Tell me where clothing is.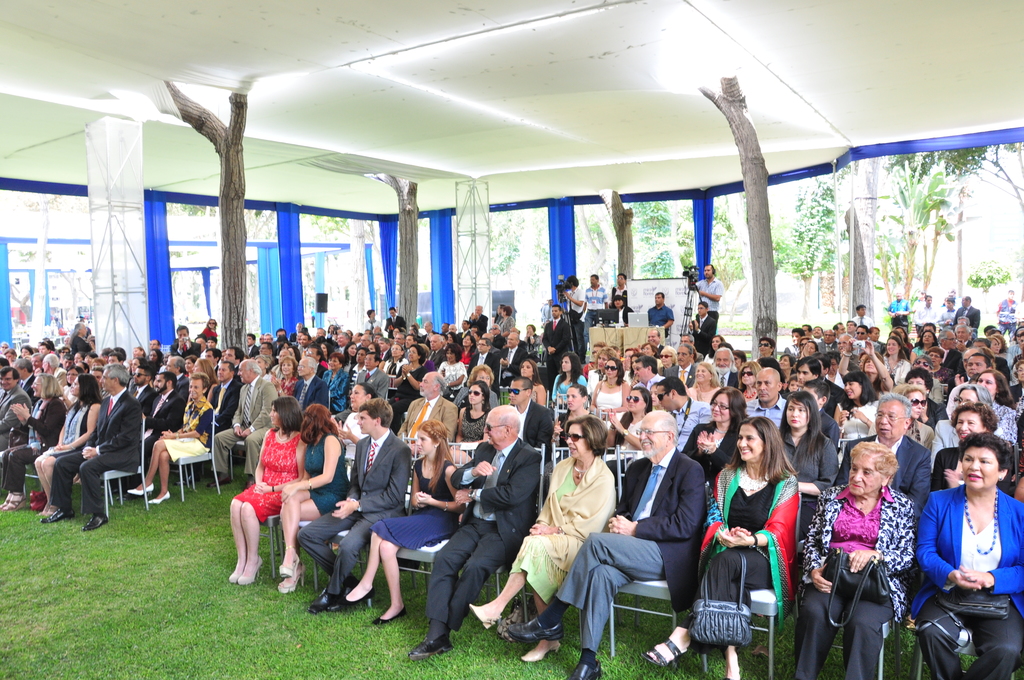
clothing is at bbox(356, 342, 364, 347).
